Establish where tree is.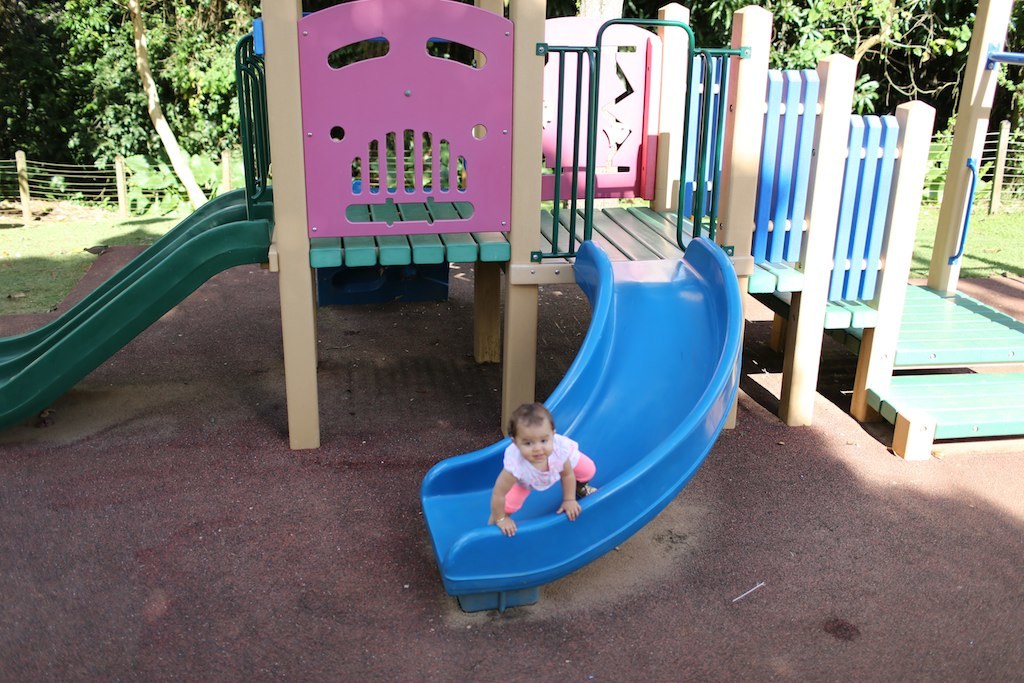
Established at (698,0,1023,112).
